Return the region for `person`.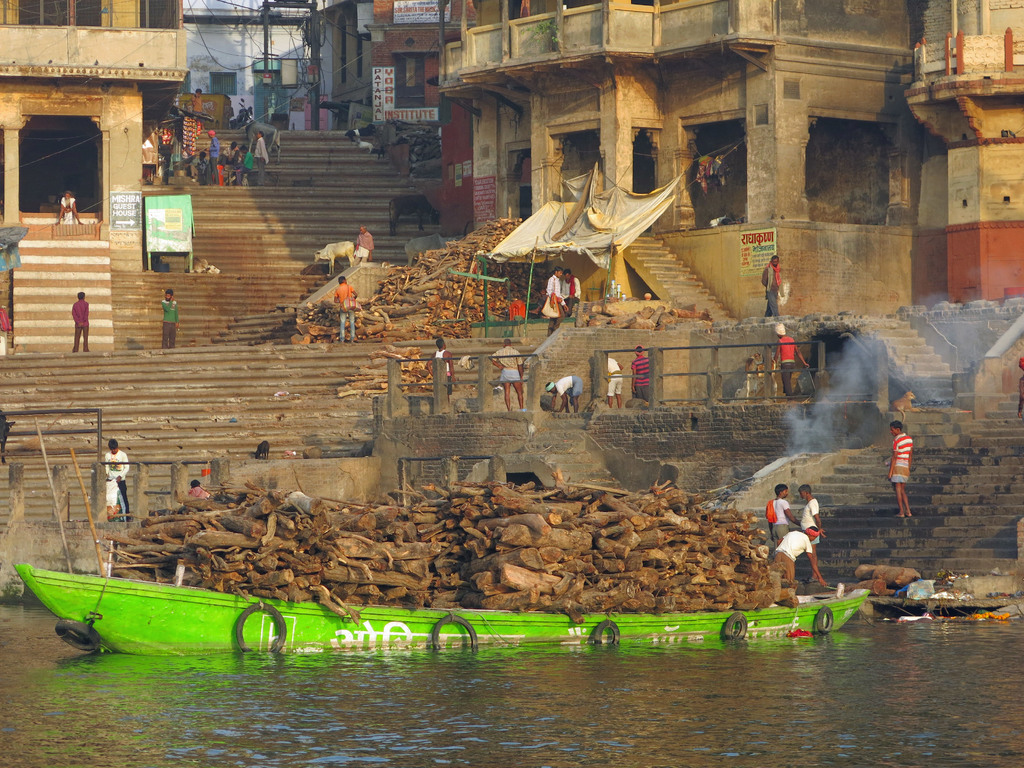
detection(189, 90, 203, 135).
